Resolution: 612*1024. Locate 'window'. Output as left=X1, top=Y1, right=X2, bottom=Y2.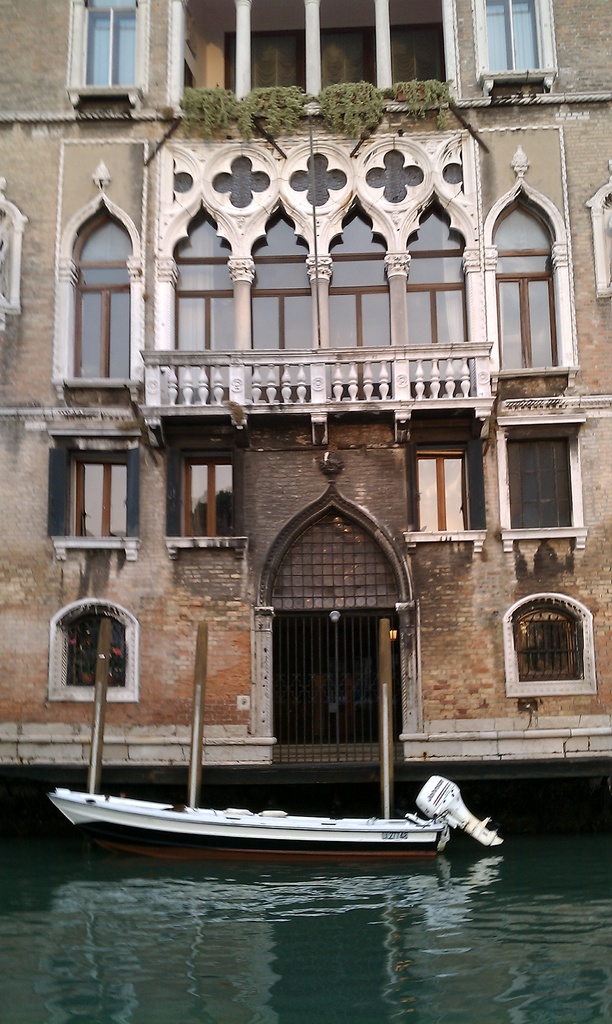
left=67, top=614, right=125, bottom=688.
